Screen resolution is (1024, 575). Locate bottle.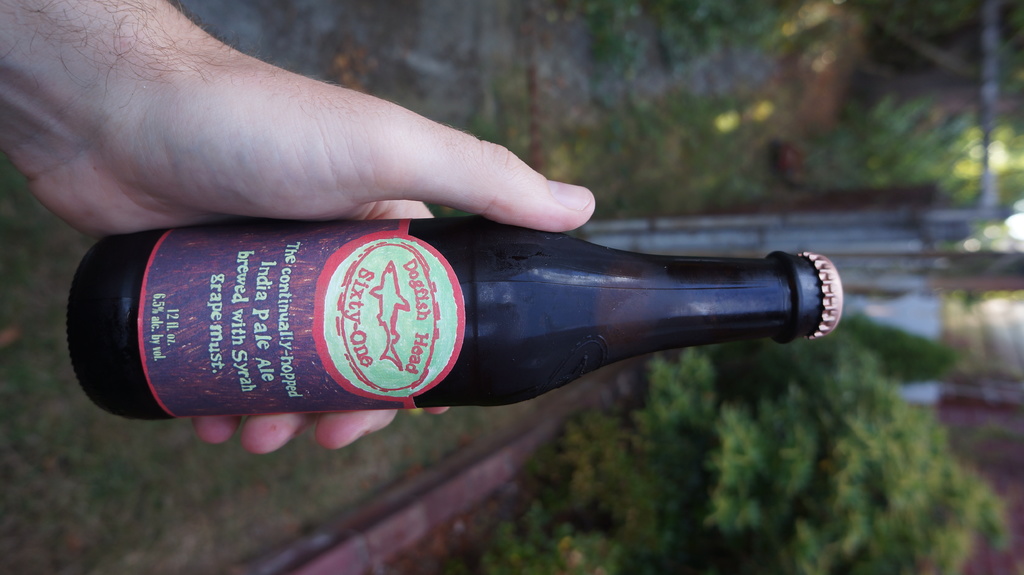
(17,204,860,419).
